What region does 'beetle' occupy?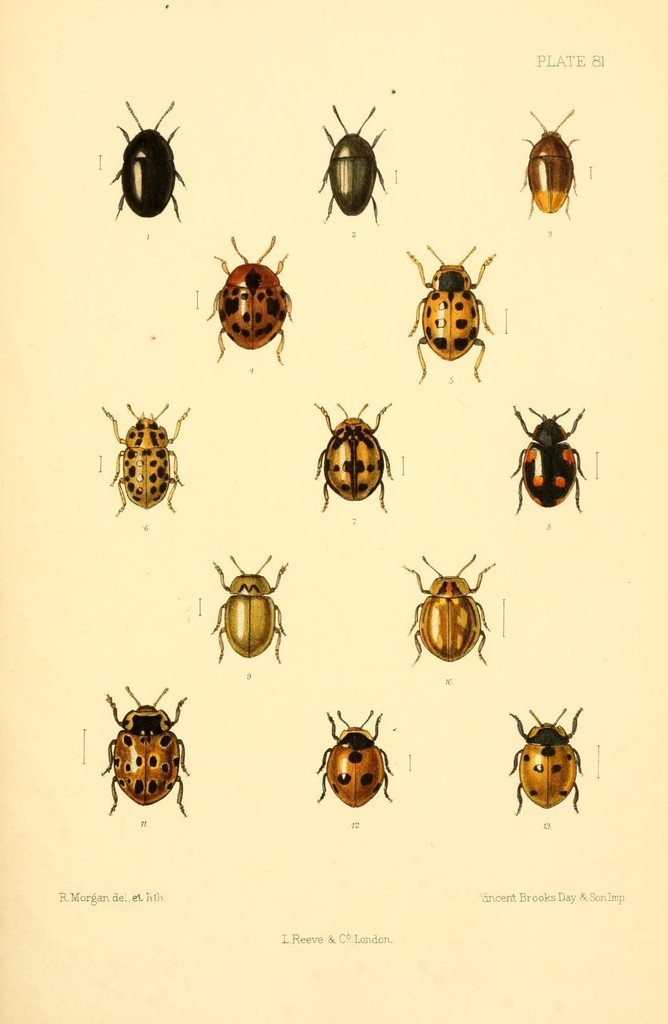
rect(99, 682, 189, 810).
